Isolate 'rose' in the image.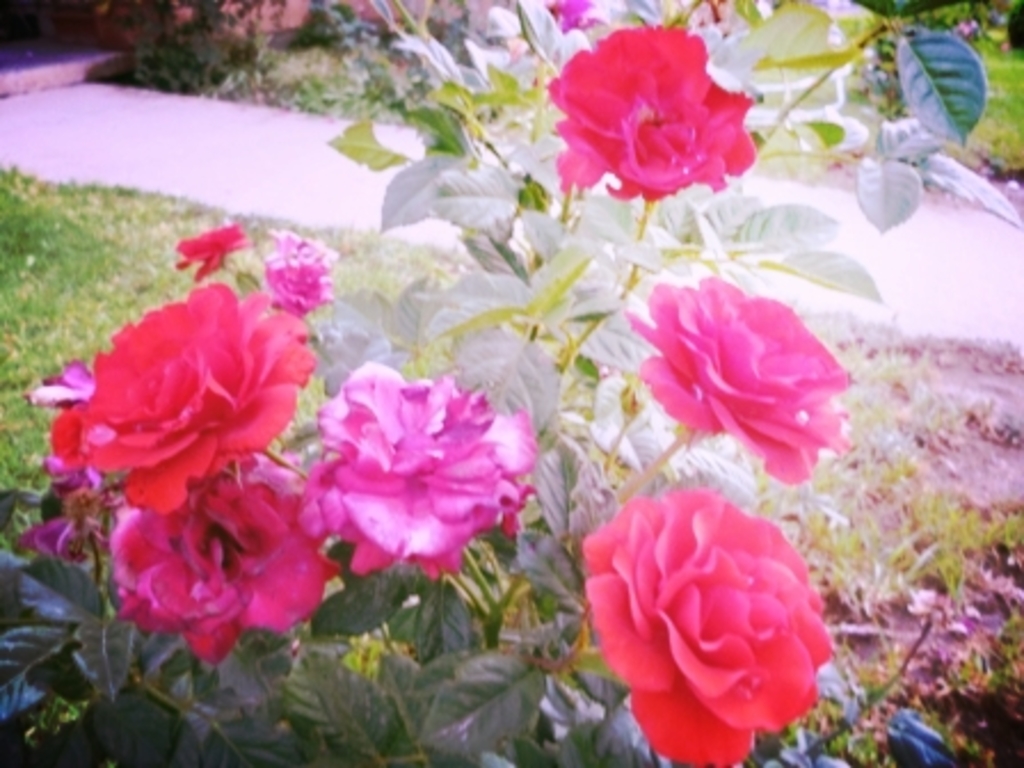
Isolated region: select_region(624, 274, 862, 485).
